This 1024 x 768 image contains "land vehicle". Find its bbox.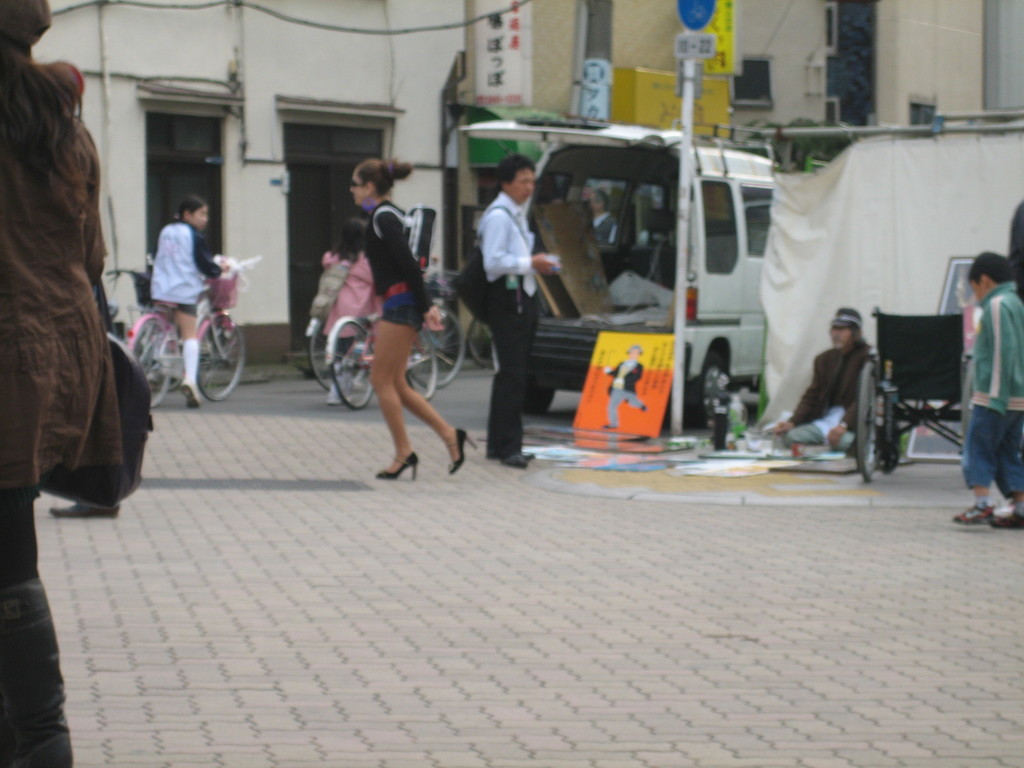
<box>452,131,771,410</box>.
